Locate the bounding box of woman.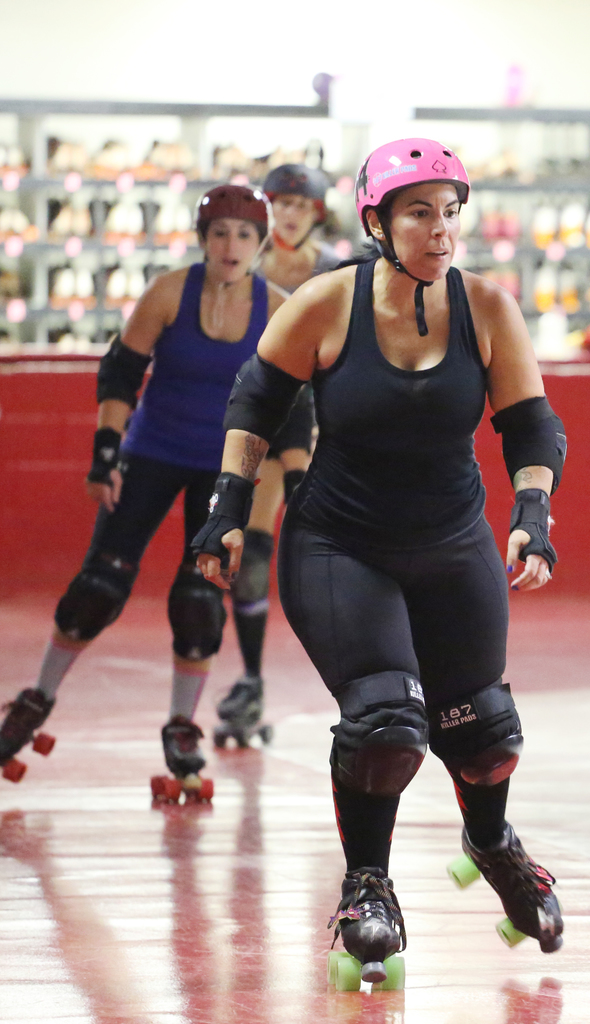
Bounding box: bbox=(187, 134, 571, 963).
